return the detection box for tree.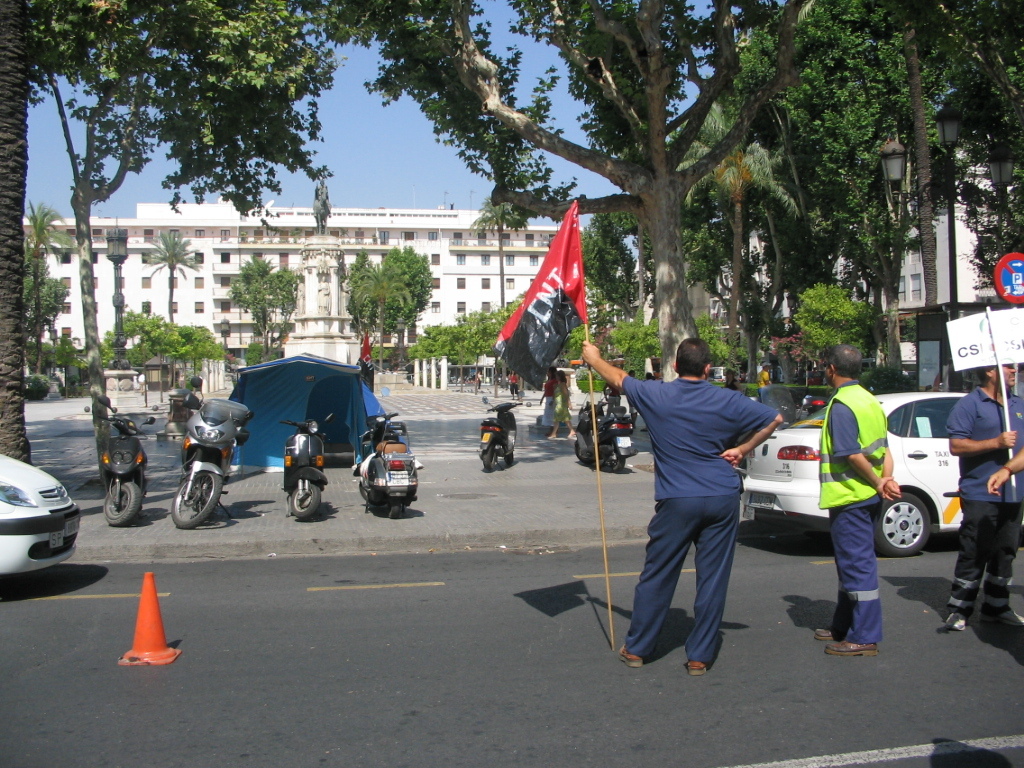
(471, 195, 529, 312).
